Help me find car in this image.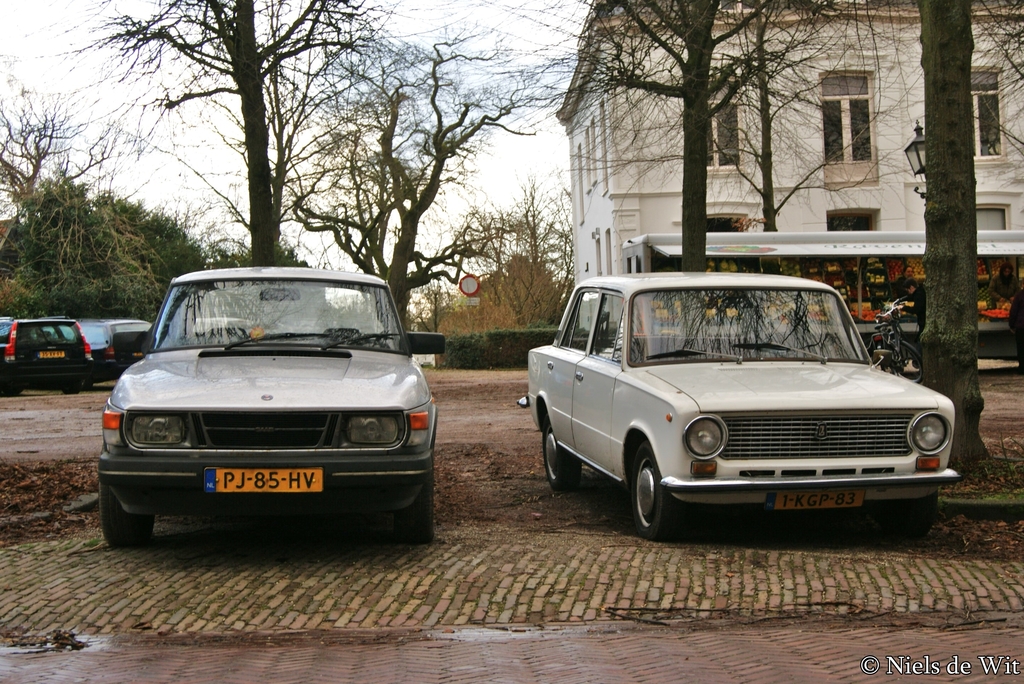
Found it: (left=517, top=272, right=963, bottom=539).
